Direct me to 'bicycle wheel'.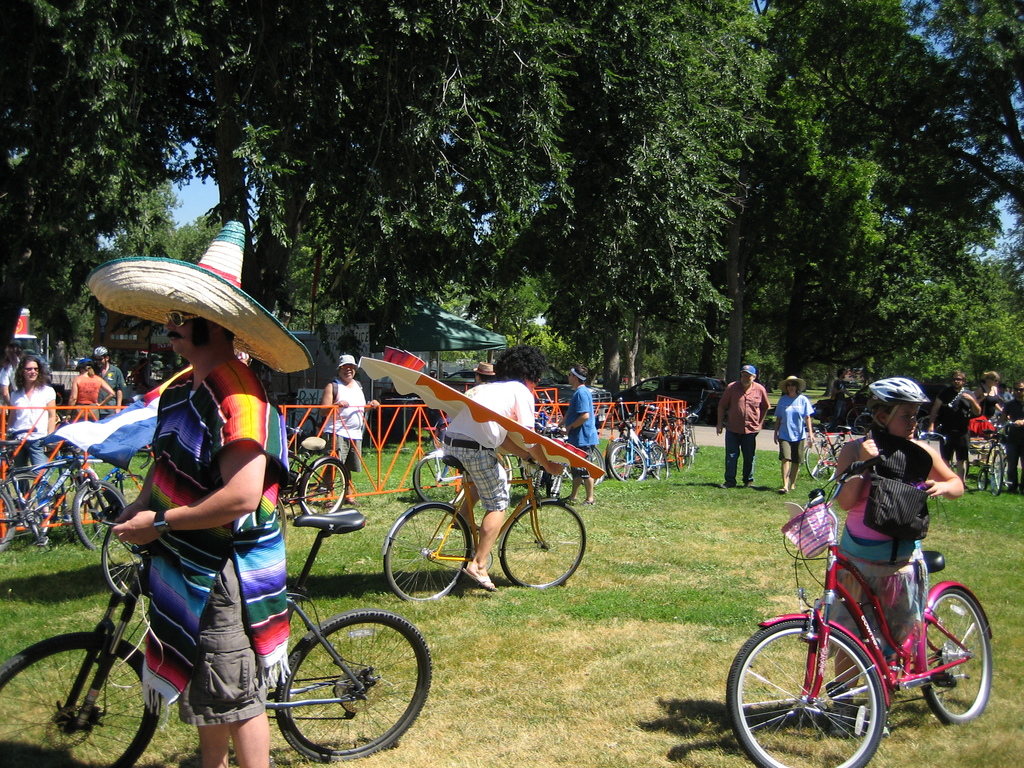
Direction: <bbox>919, 415, 941, 440</bbox>.
